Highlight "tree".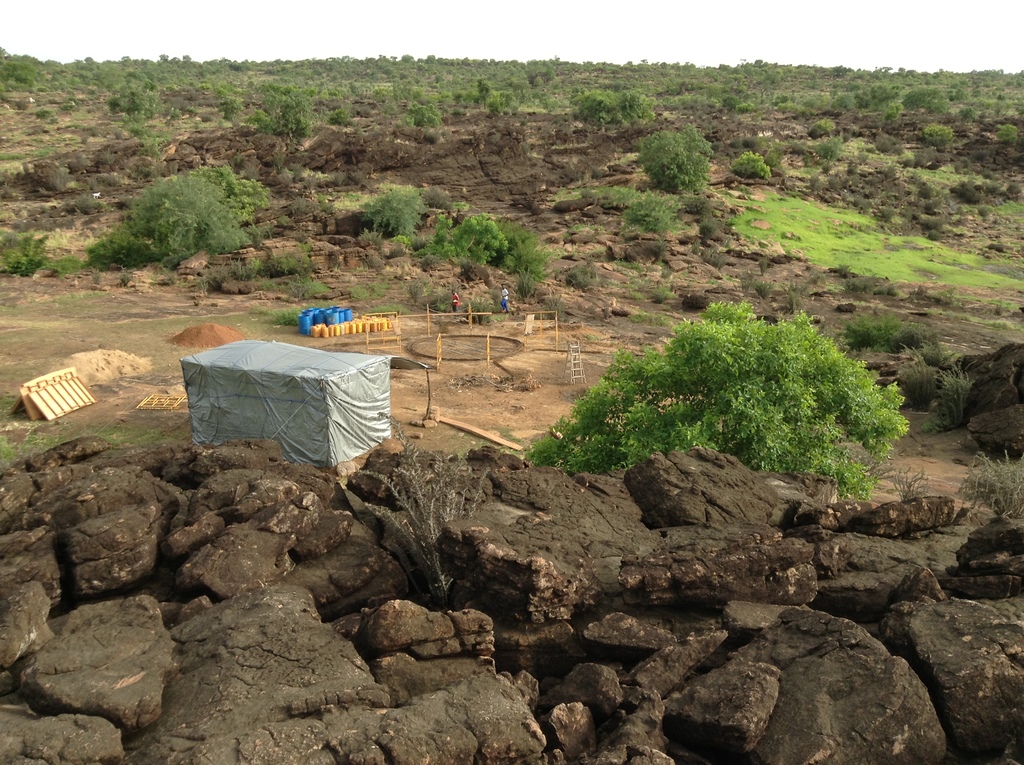
Highlighted region: 1001:122:1023:145.
